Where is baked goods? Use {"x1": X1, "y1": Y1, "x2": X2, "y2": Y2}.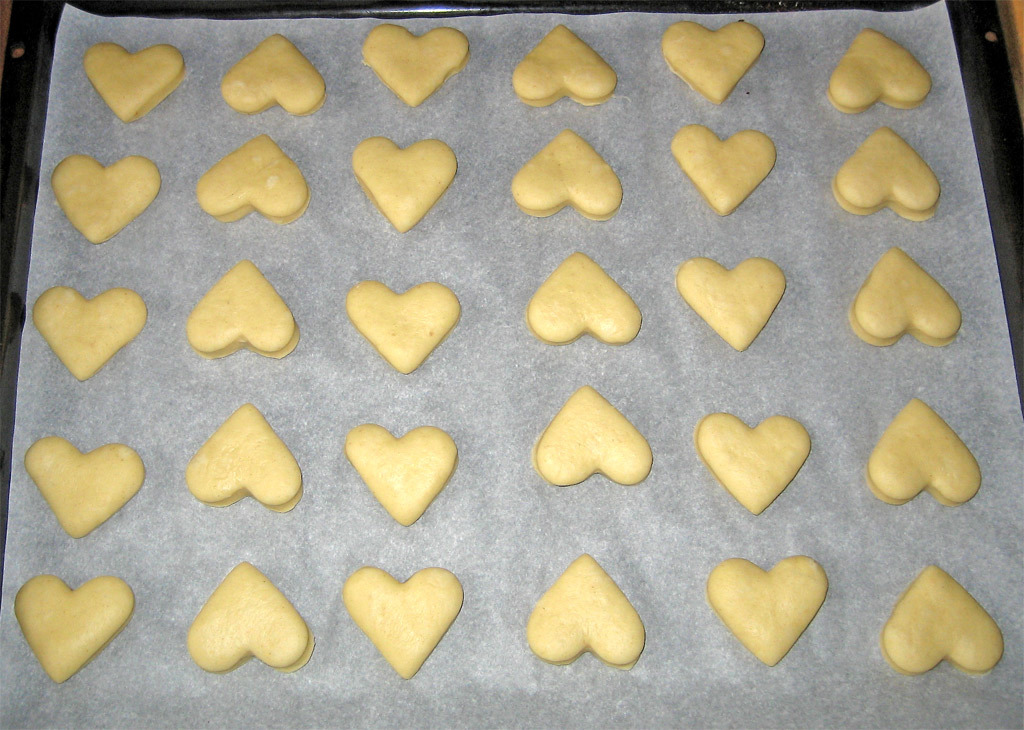
{"x1": 218, "y1": 32, "x2": 328, "y2": 117}.
